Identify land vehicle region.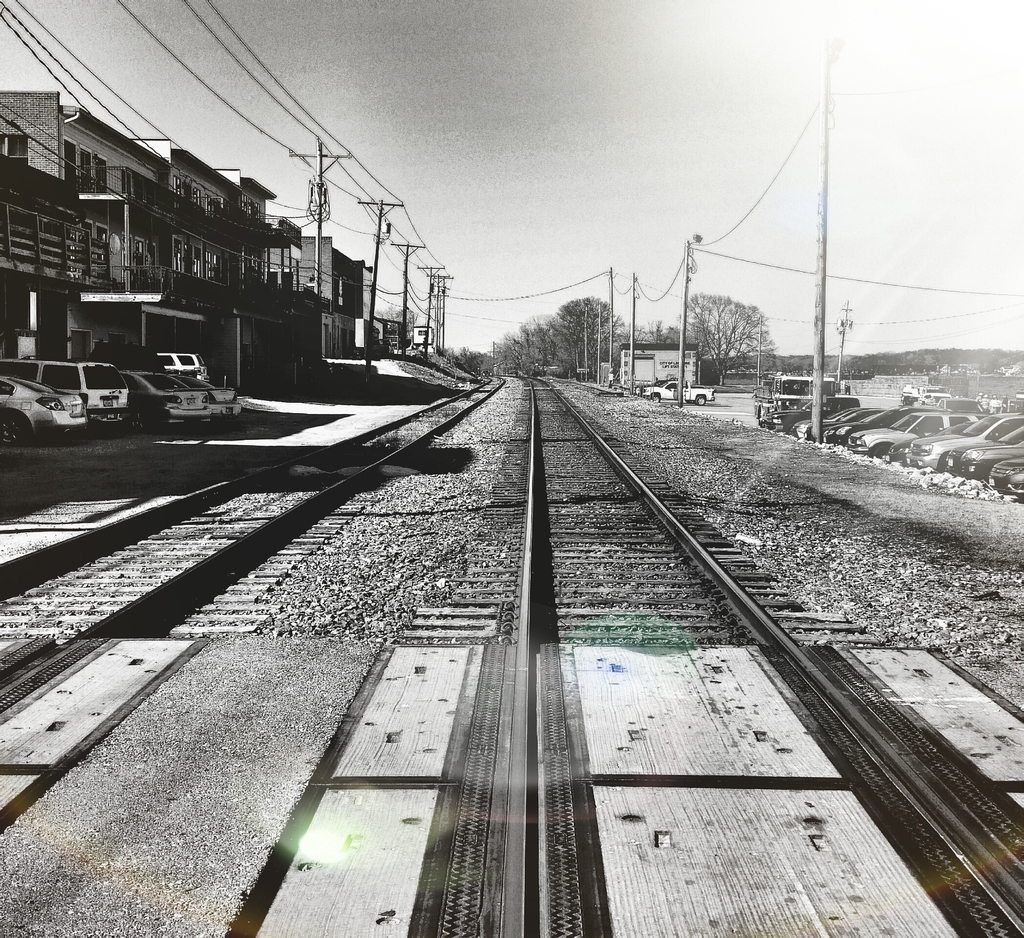
Region: <region>636, 374, 716, 406</region>.
